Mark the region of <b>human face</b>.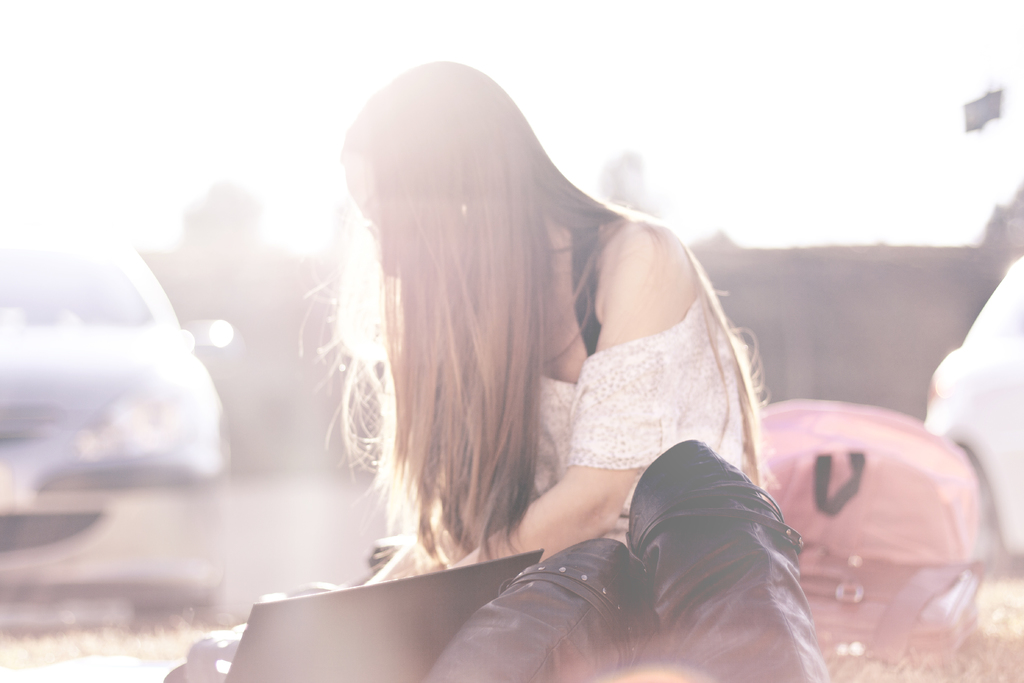
Region: (x1=342, y1=163, x2=381, y2=234).
